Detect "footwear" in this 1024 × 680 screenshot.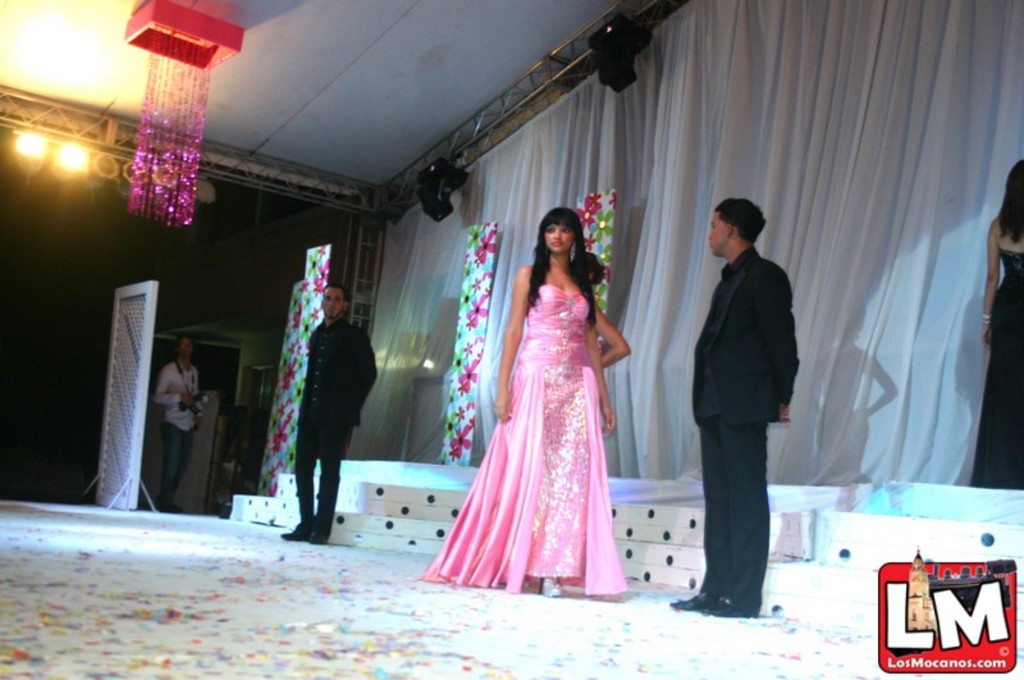
Detection: detection(278, 519, 301, 543).
